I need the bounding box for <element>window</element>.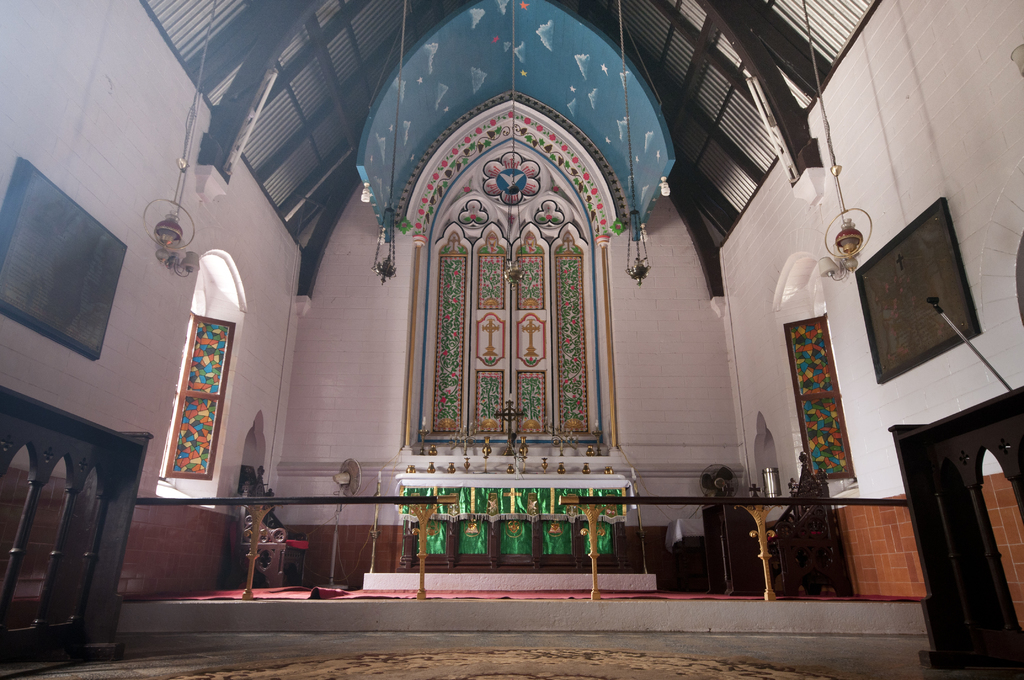
Here it is: x1=163, y1=314, x2=237, y2=479.
